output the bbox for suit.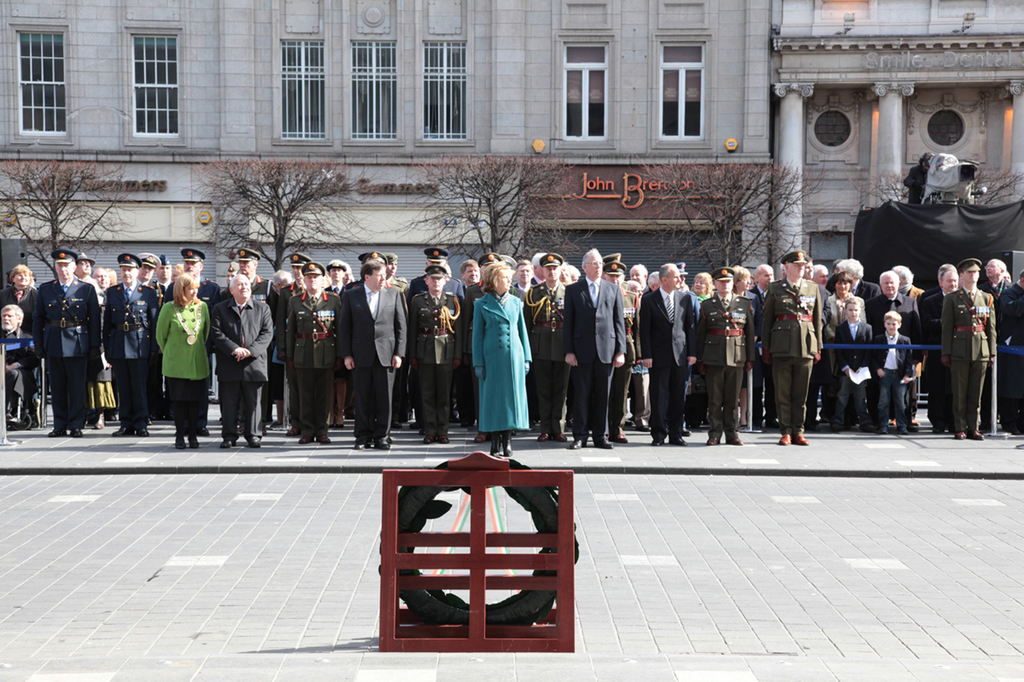
<bbox>513, 281, 522, 292</bbox>.
